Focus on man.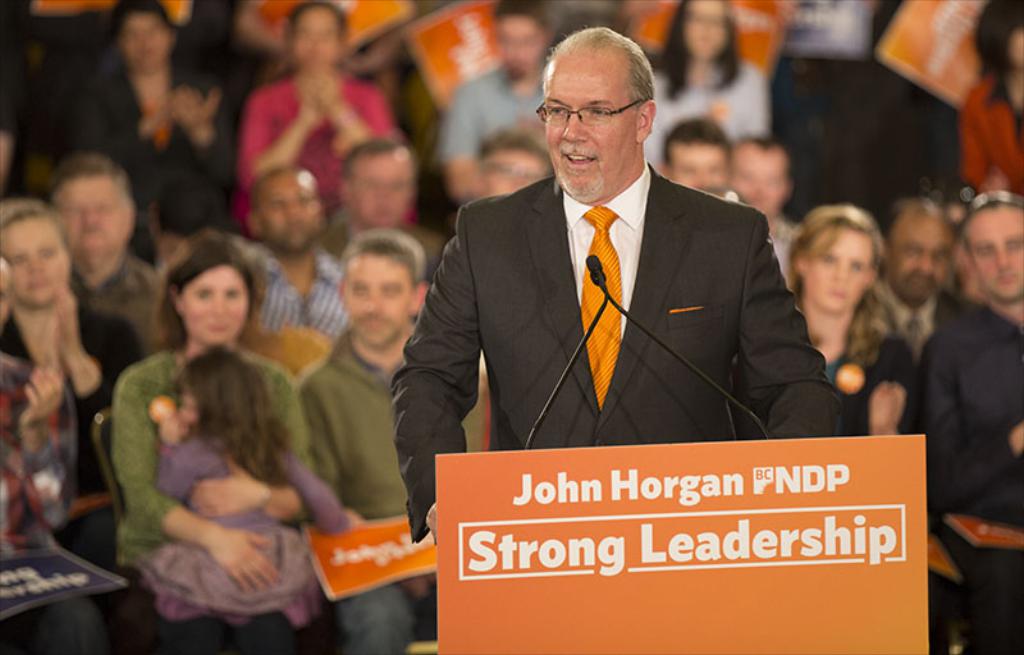
Focused at 920/189/1023/654.
